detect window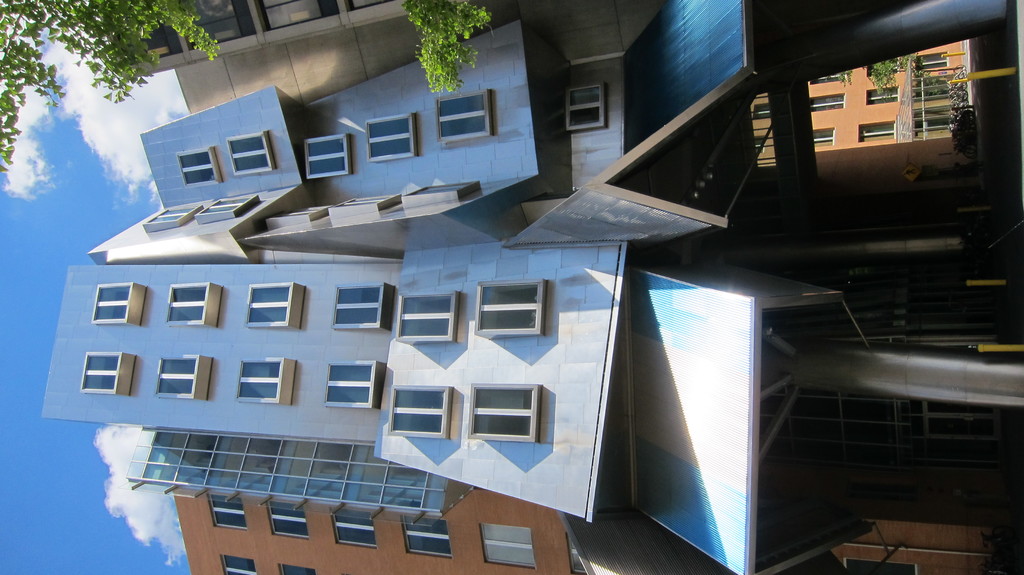
209 491 247 530
